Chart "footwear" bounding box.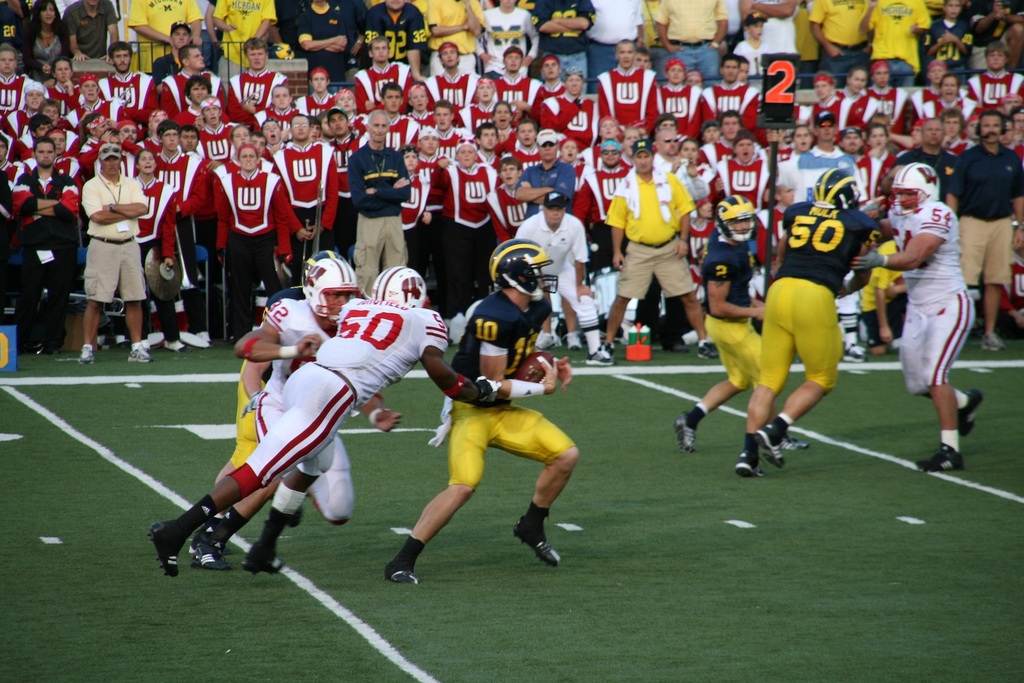
Charted: left=980, top=333, right=1005, bottom=350.
